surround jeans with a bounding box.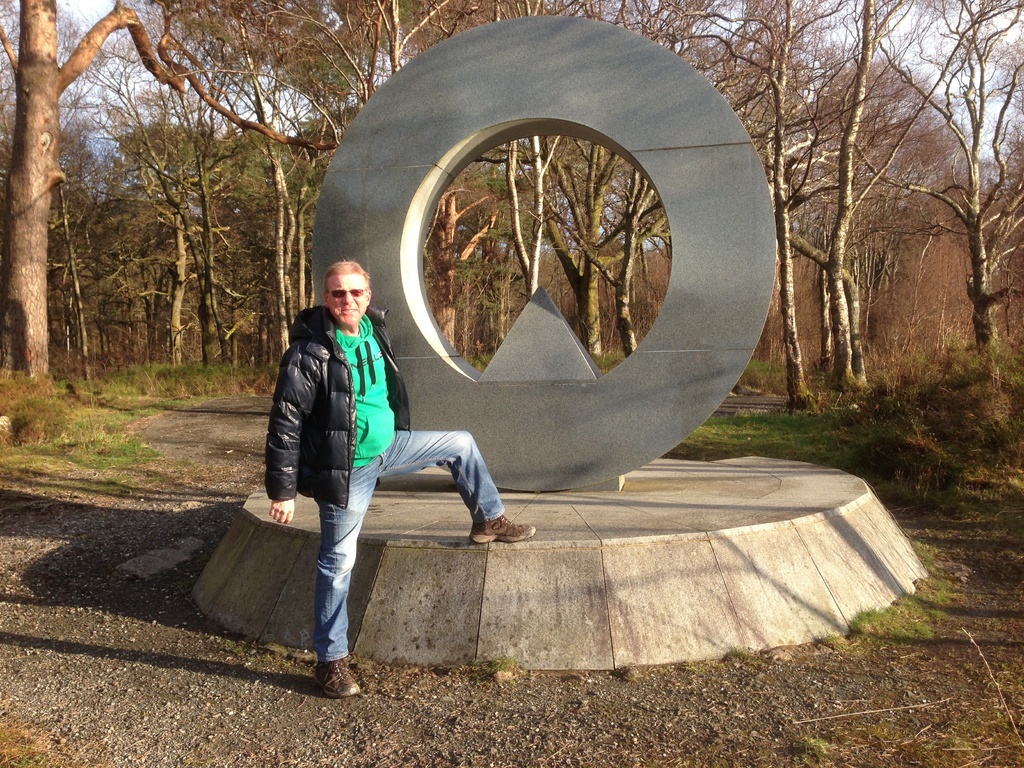
(314, 426, 504, 663).
